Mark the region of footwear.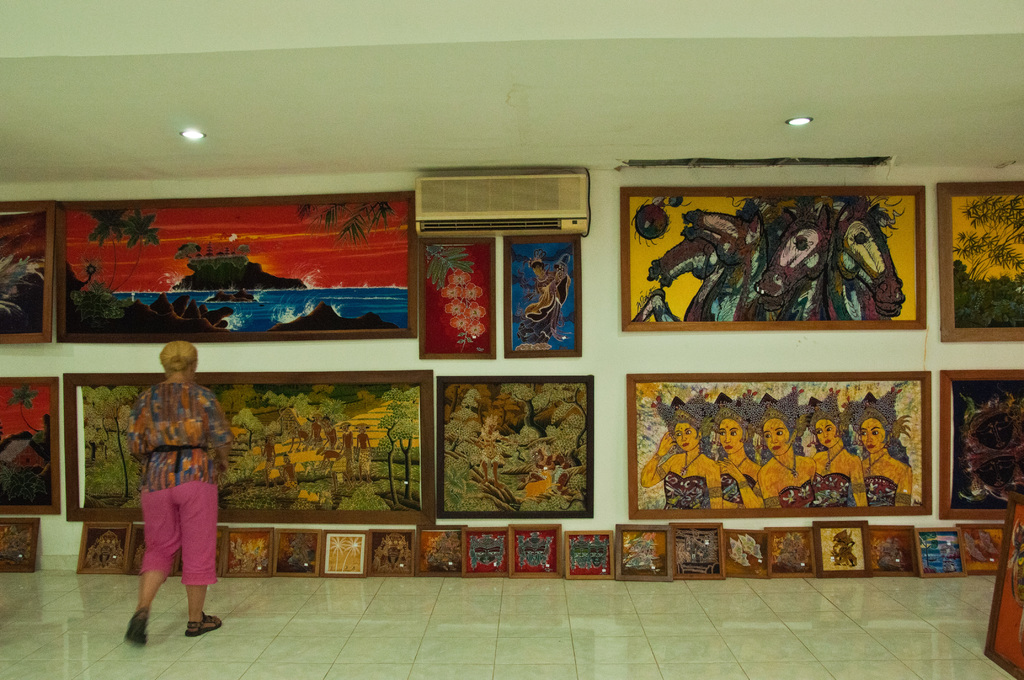
Region: BBox(187, 613, 221, 639).
